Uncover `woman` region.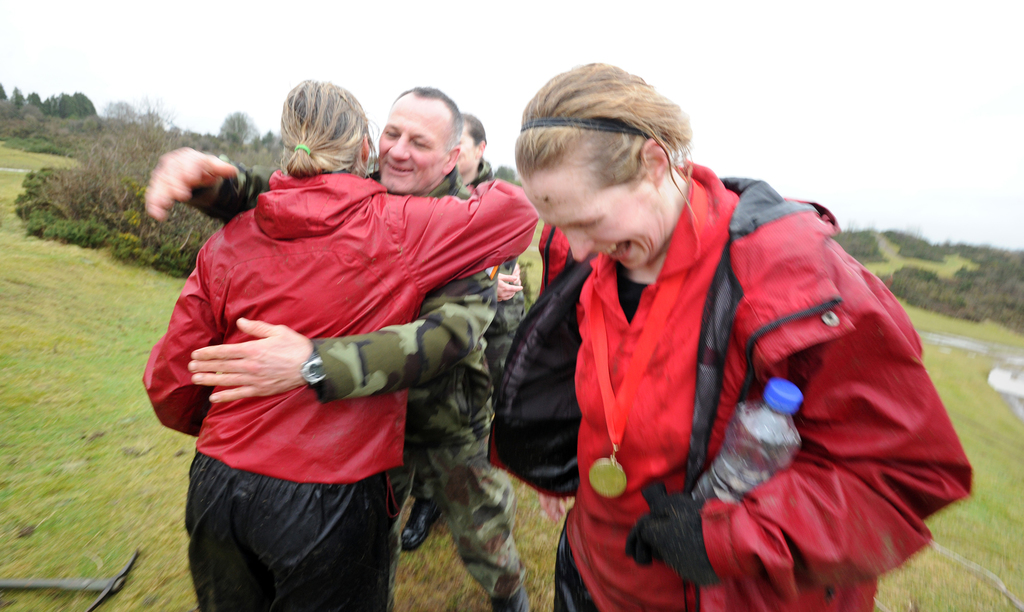
Uncovered: 440,80,918,611.
